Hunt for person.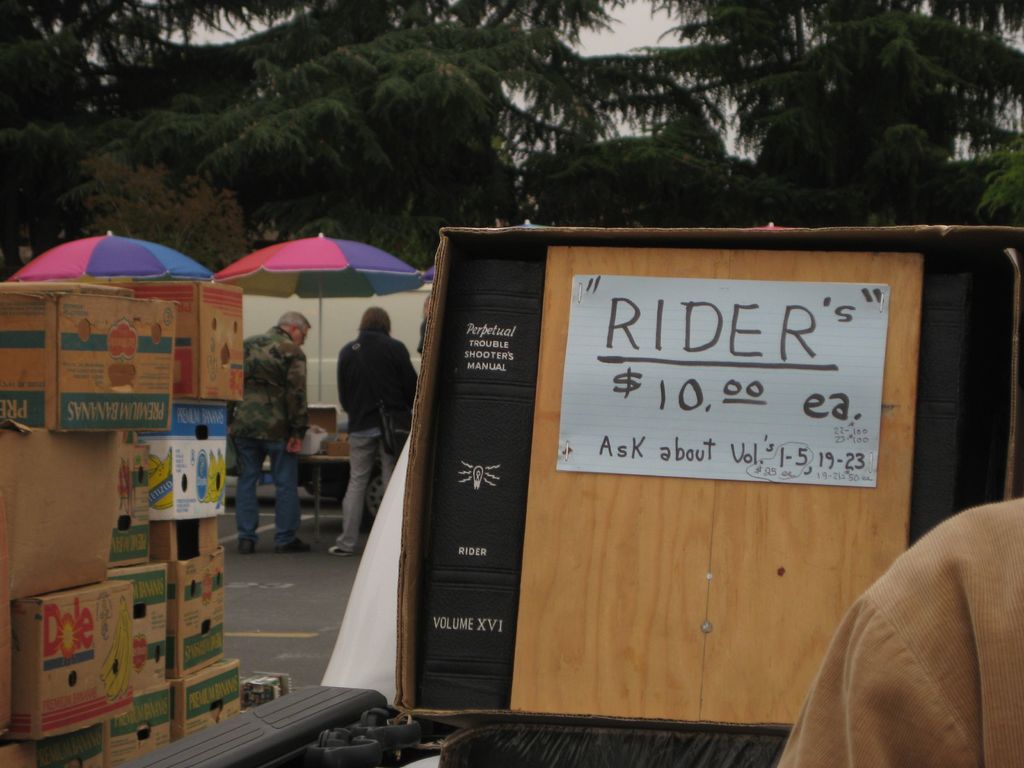
Hunted down at {"left": 229, "top": 308, "right": 317, "bottom": 552}.
